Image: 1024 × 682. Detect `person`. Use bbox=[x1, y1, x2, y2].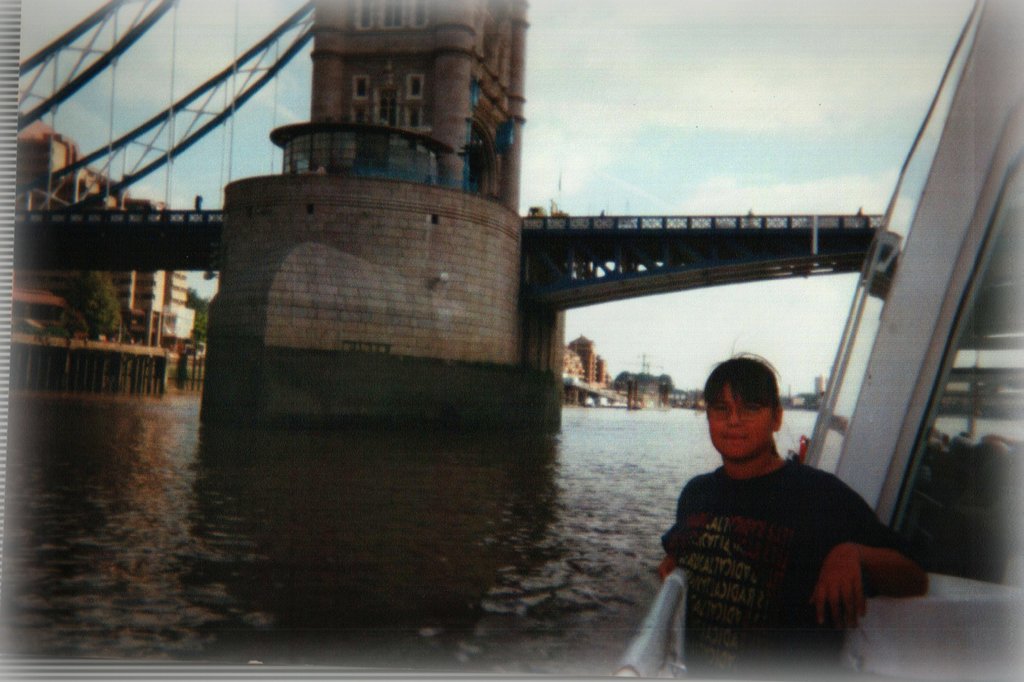
bbox=[659, 355, 909, 657].
